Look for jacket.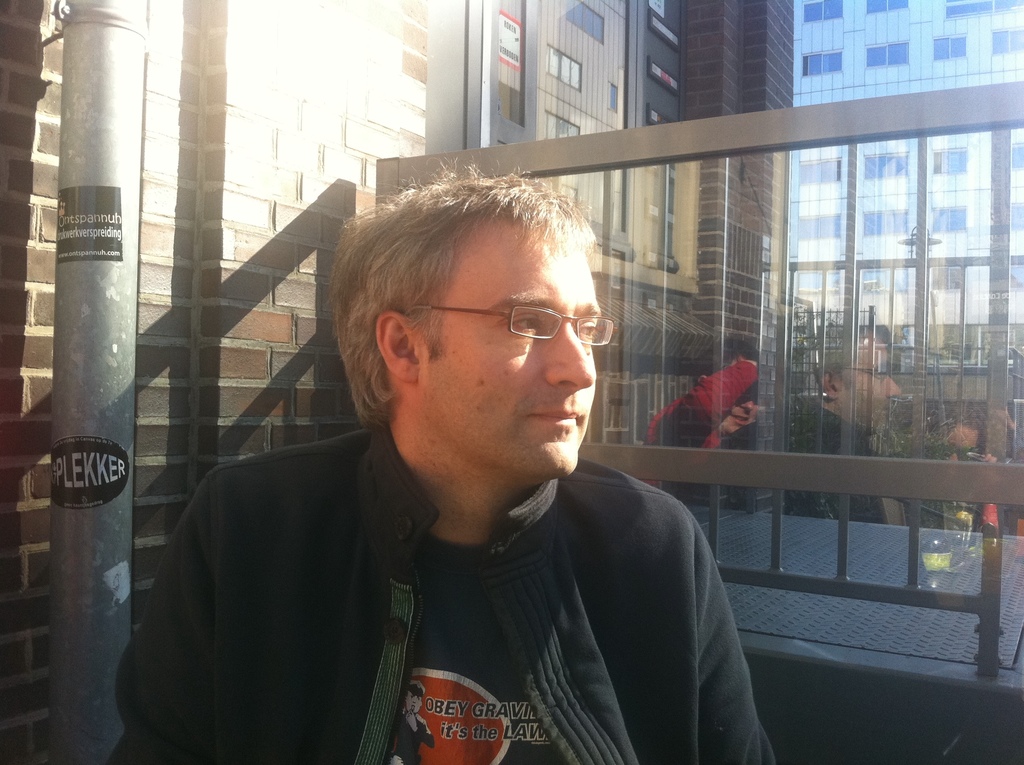
Found: bbox(106, 403, 796, 764).
